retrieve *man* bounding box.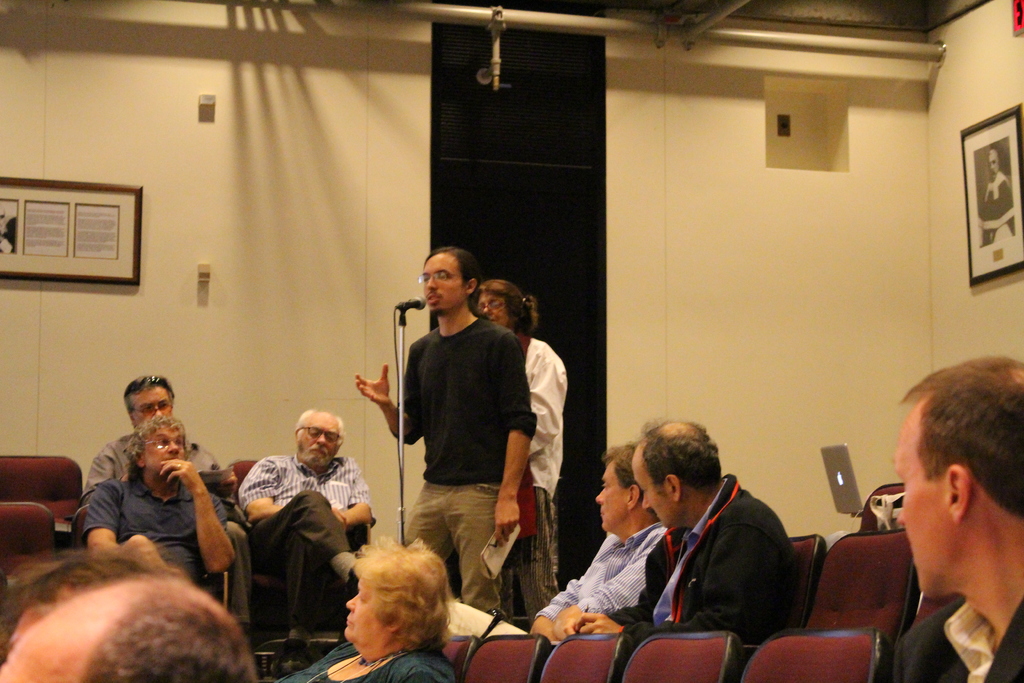
Bounding box: (568, 413, 796, 682).
